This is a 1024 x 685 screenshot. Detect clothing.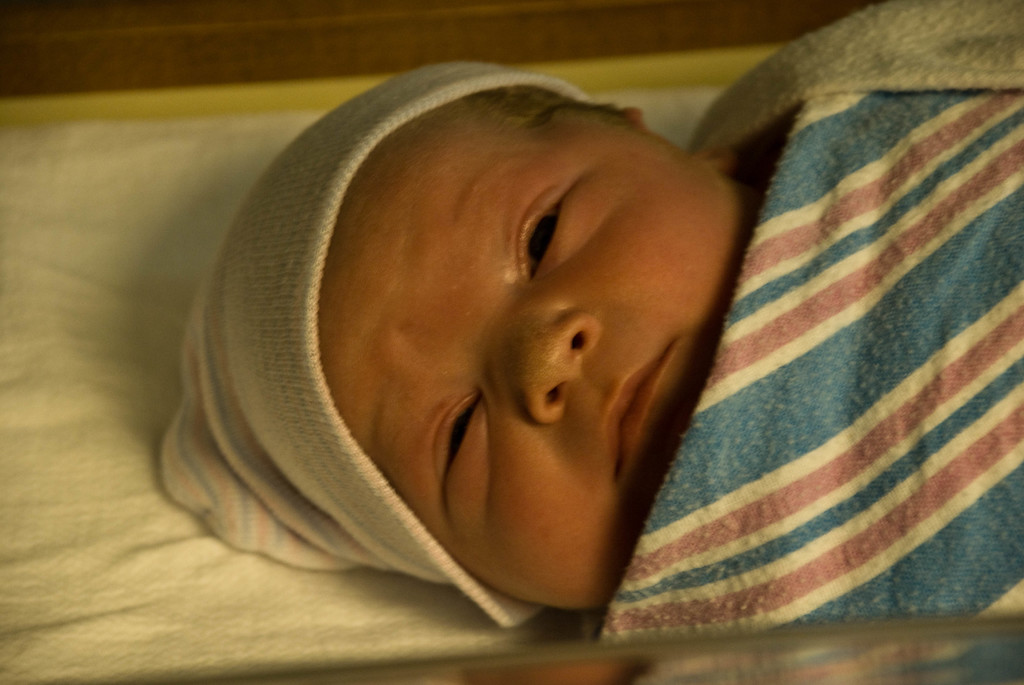
<box>588,0,1023,646</box>.
